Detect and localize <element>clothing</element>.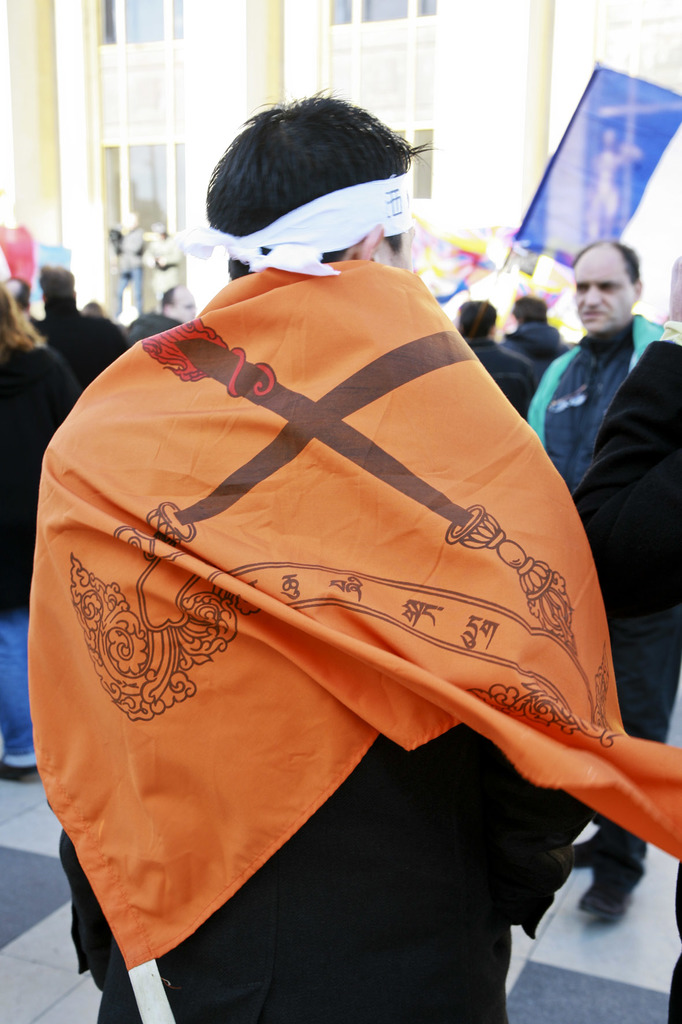
Localized at detection(2, 340, 86, 758).
